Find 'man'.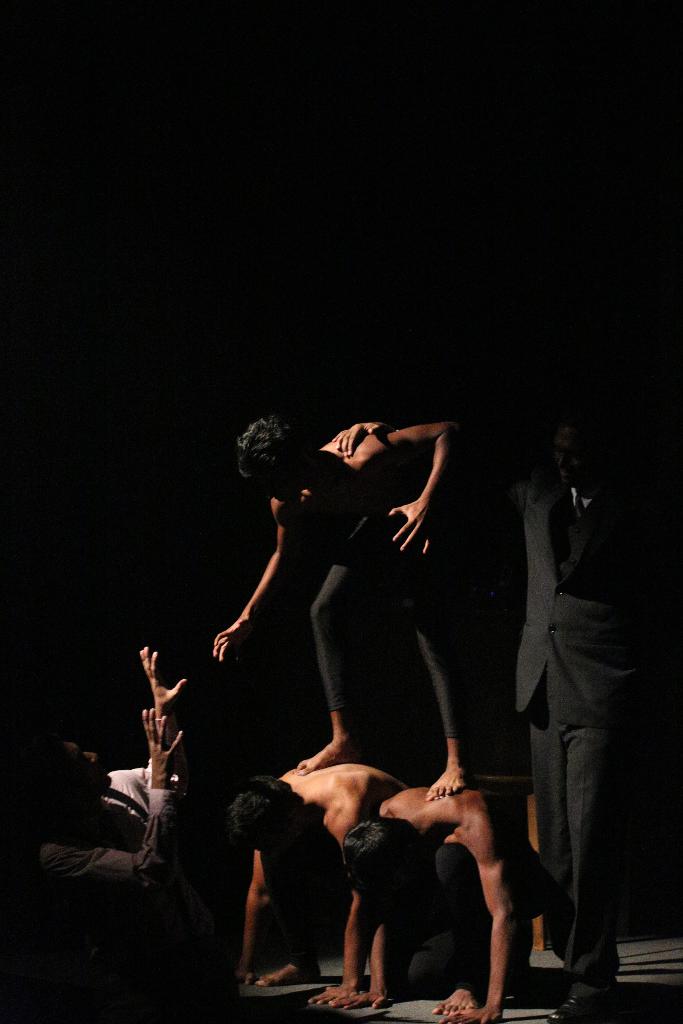
226, 751, 415, 1014.
